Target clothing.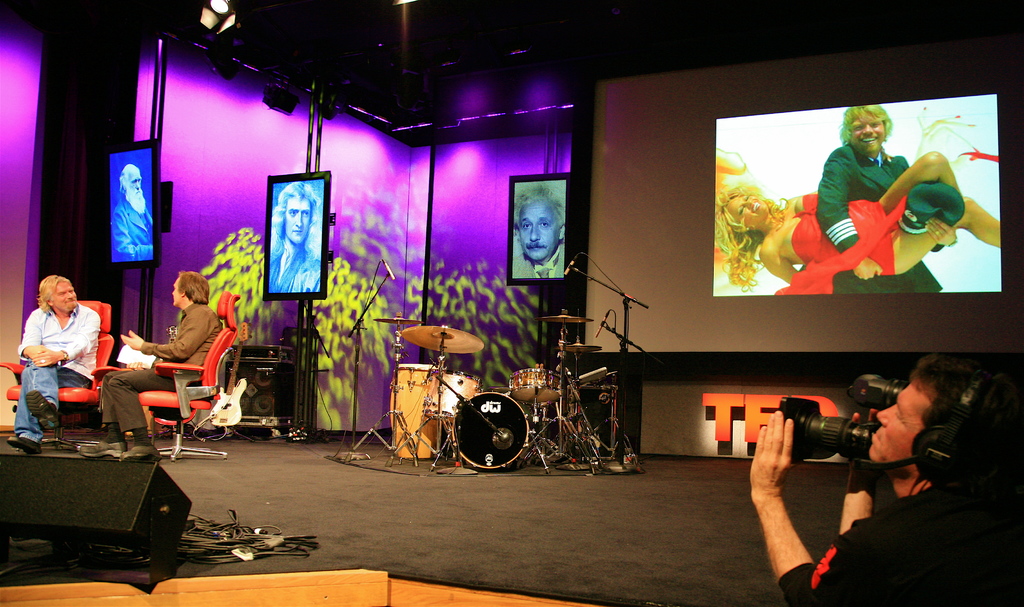
Target region: BBox(17, 274, 107, 435).
